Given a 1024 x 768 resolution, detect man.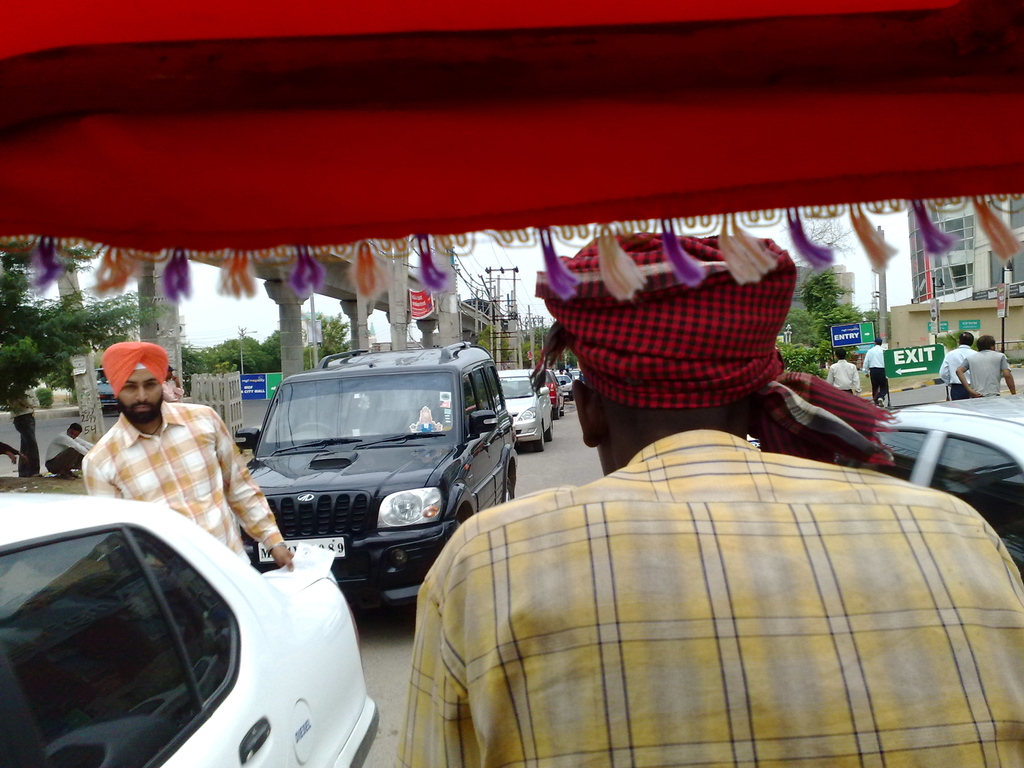
region(43, 421, 91, 477).
